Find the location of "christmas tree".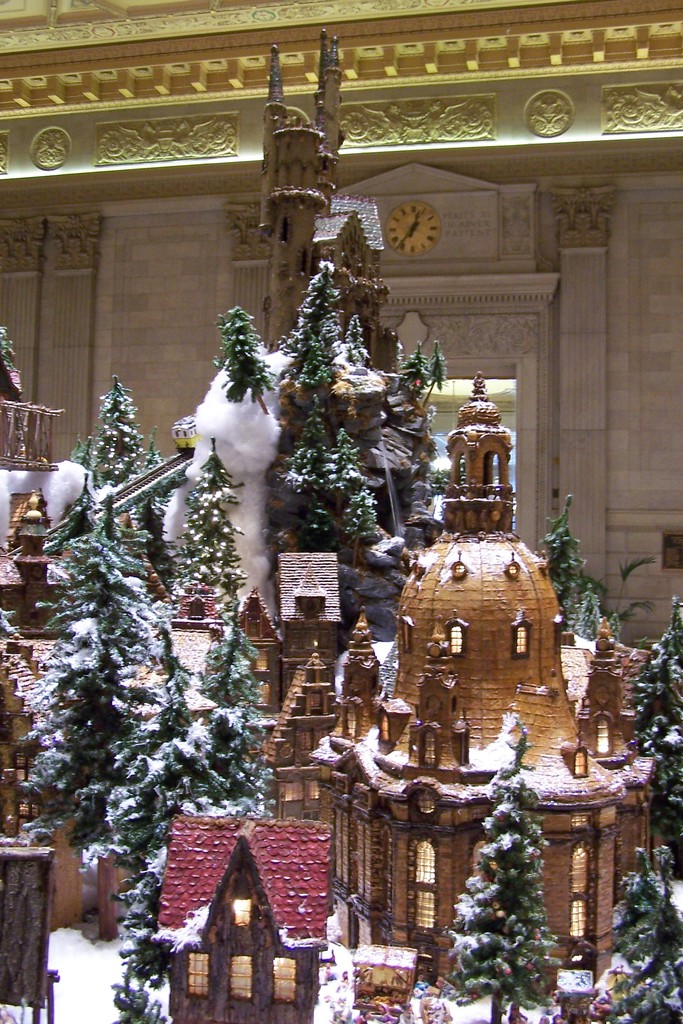
Location: {"x1": 61, "y1": 378, "x2": 169, "y2": 580}.
